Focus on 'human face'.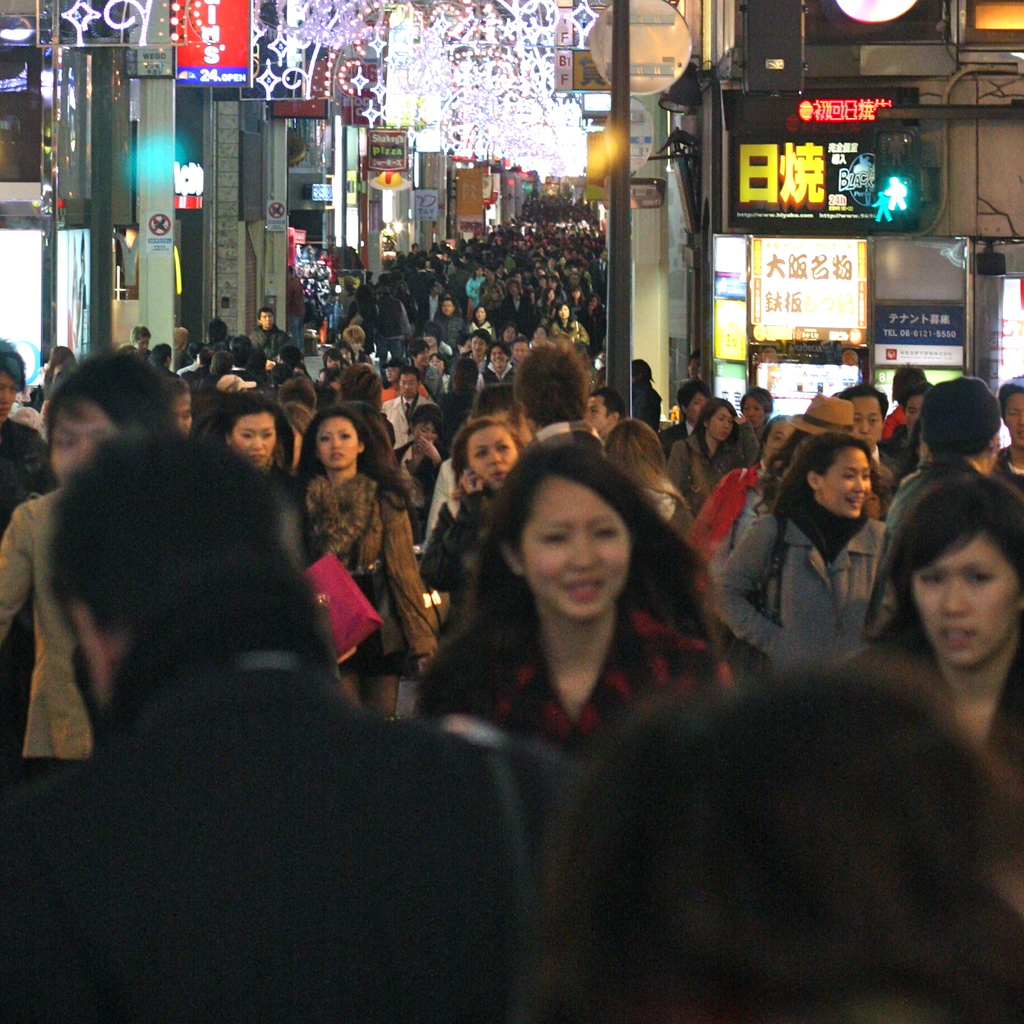
Focused at rect(515, 478, 634, 623).
